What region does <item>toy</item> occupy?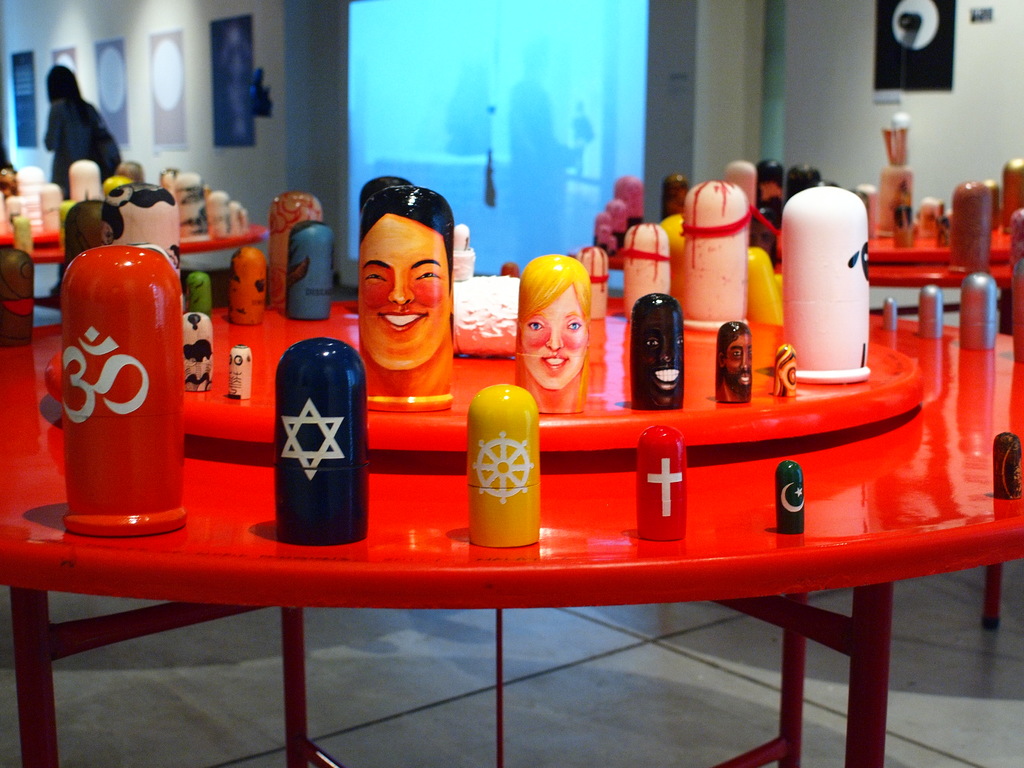
(704,317,770,410).
